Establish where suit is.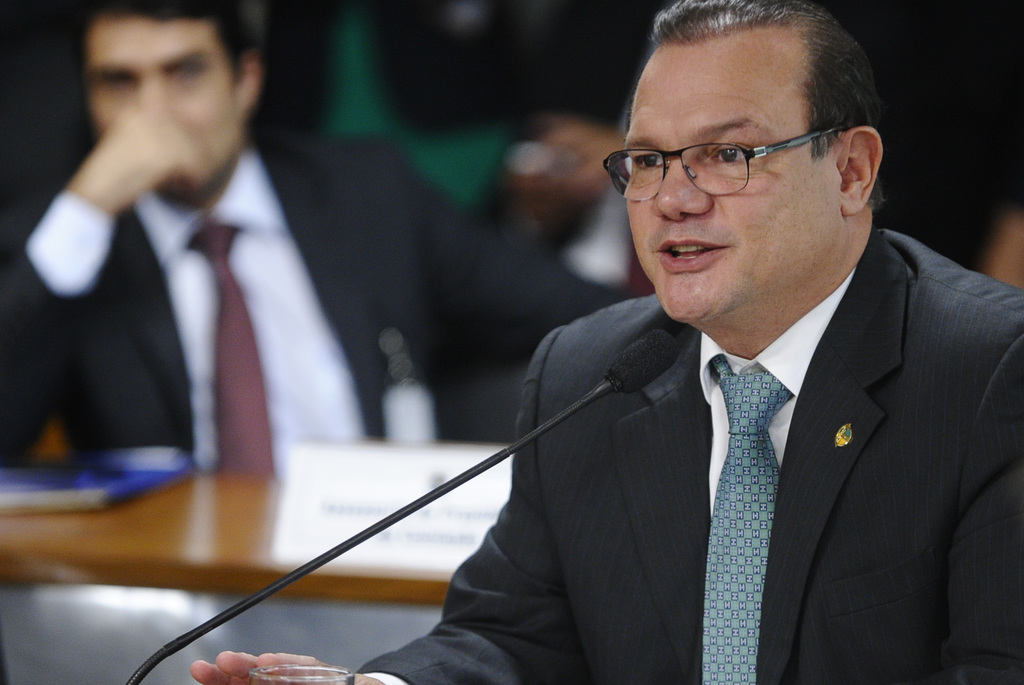
Established at box(353, 108, 1018, 678).
